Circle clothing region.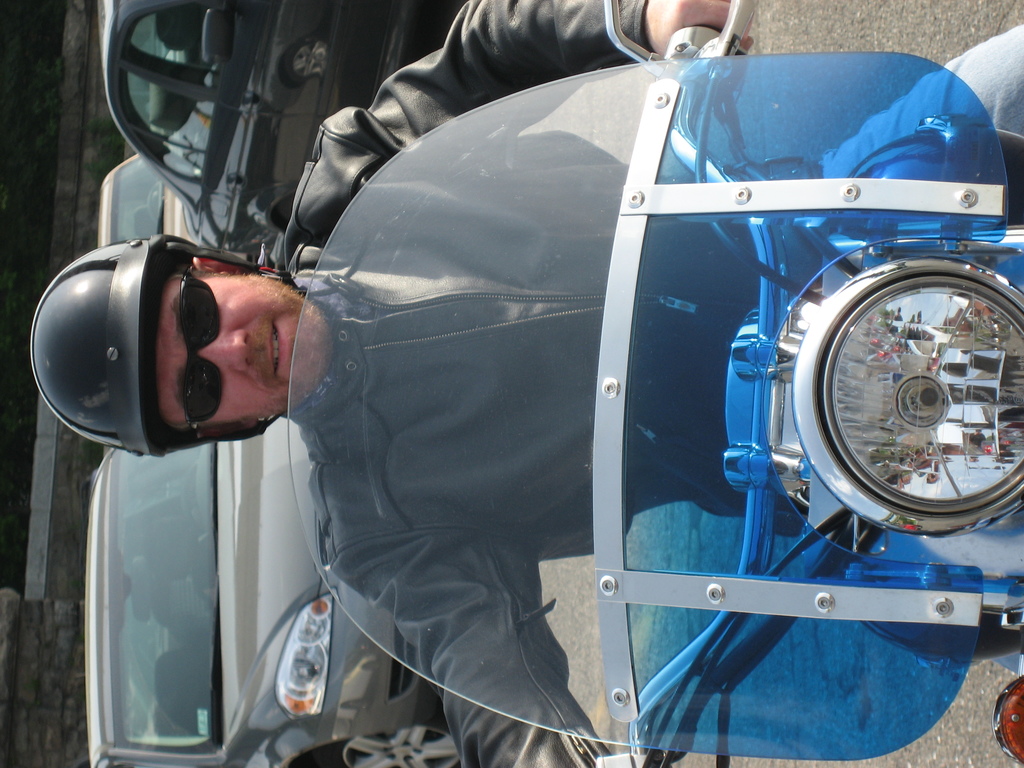
Region: 190 42 1023 756.
